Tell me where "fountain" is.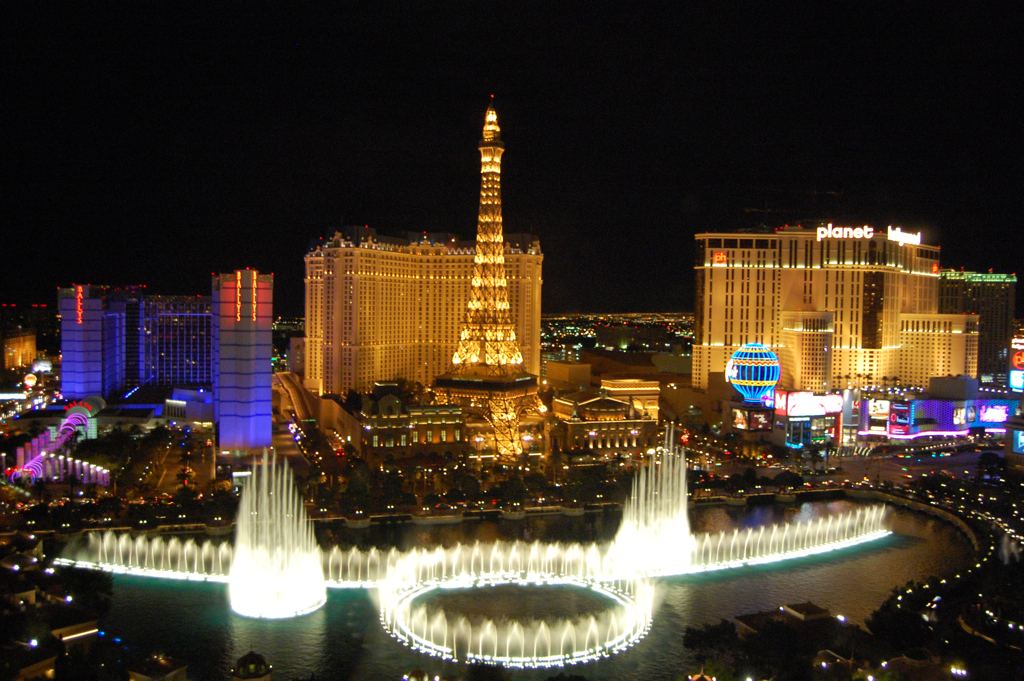
"fountain" is at left=370, top=530, right=671, bottom=669.
